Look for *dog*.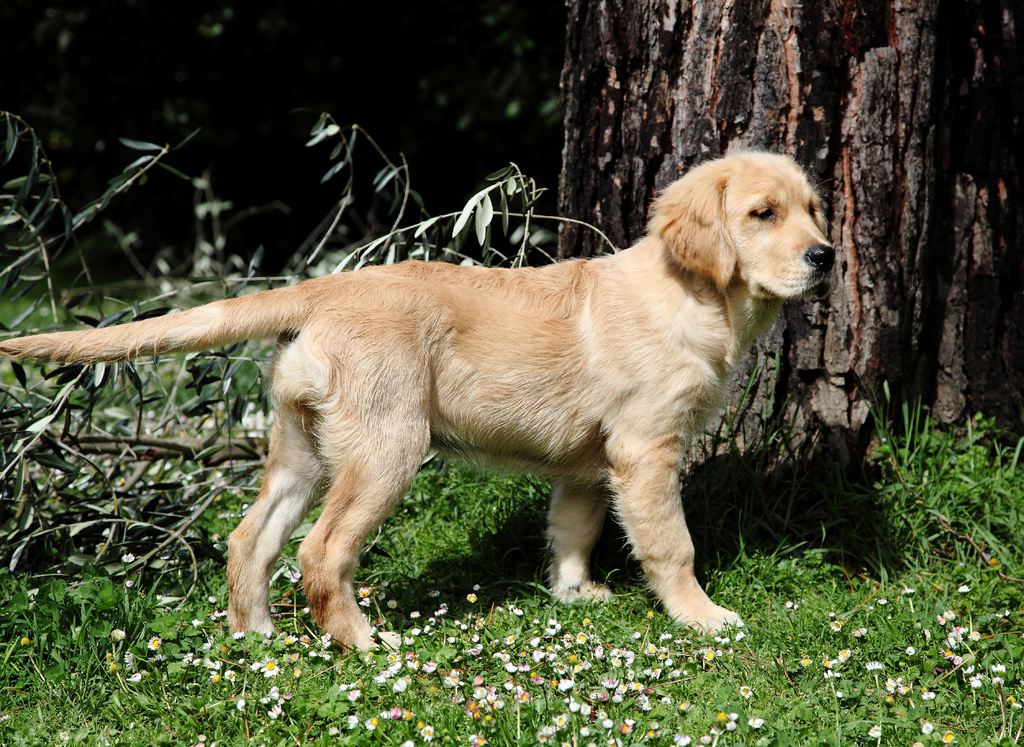
Found: box(0, 147, 842, 659).
